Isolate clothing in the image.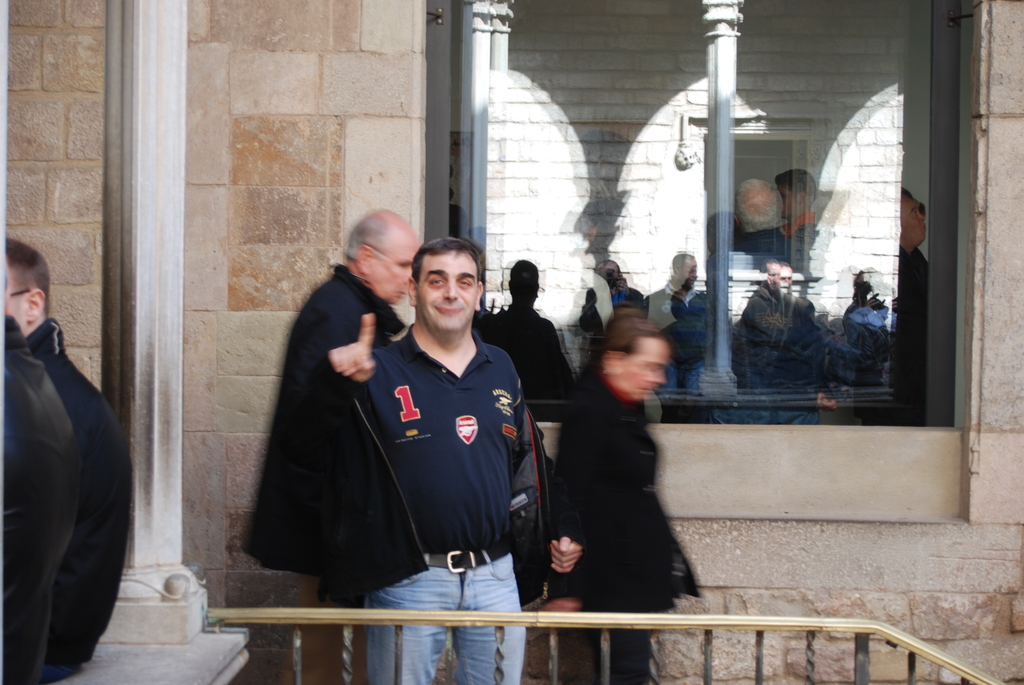
Isolated region: 647,282,707,391.
